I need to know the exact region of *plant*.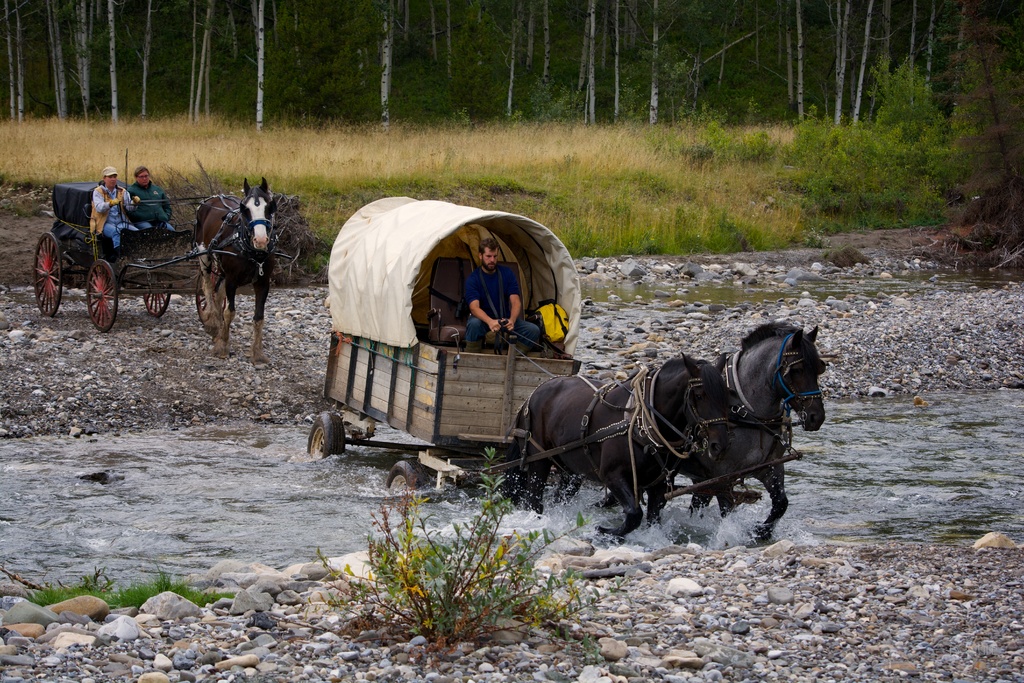
Region: detection(858, 51, 935, 119).
